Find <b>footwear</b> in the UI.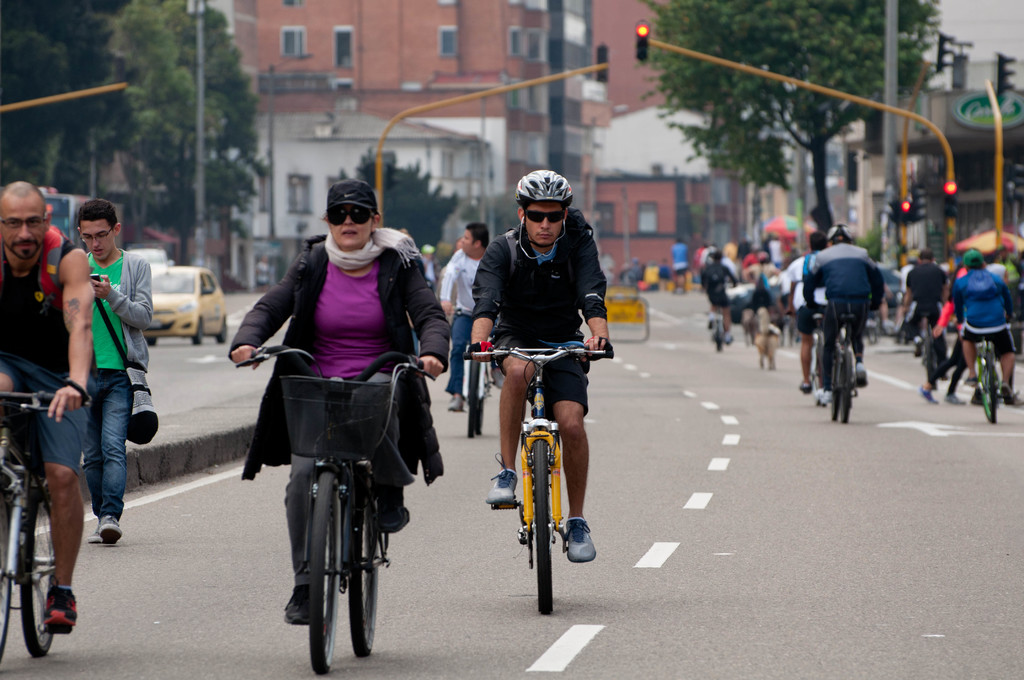
UI element at bbox(42, 574, 80, 635).
